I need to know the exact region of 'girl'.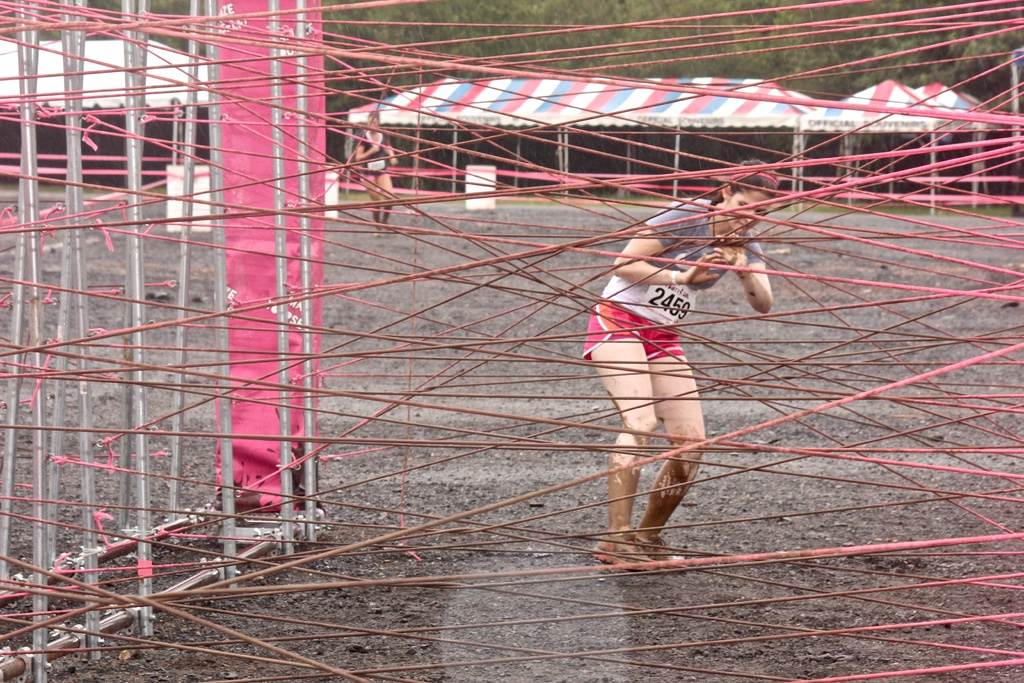
Region: detection(580, 163, 771, 566).
